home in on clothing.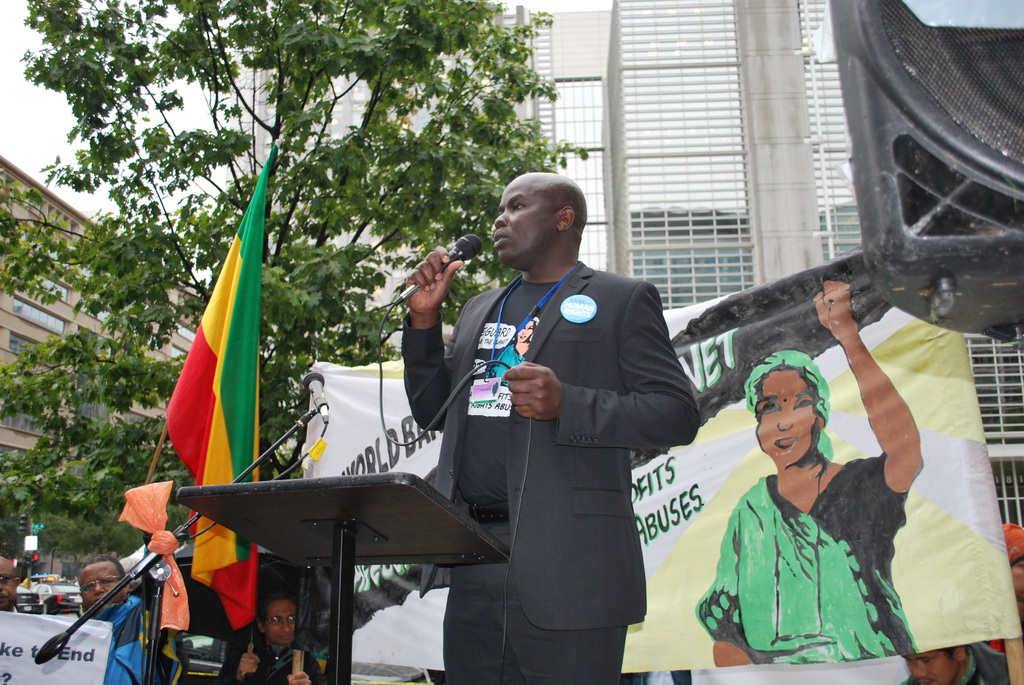
Homed in at box(215, 643, 323, 684).
